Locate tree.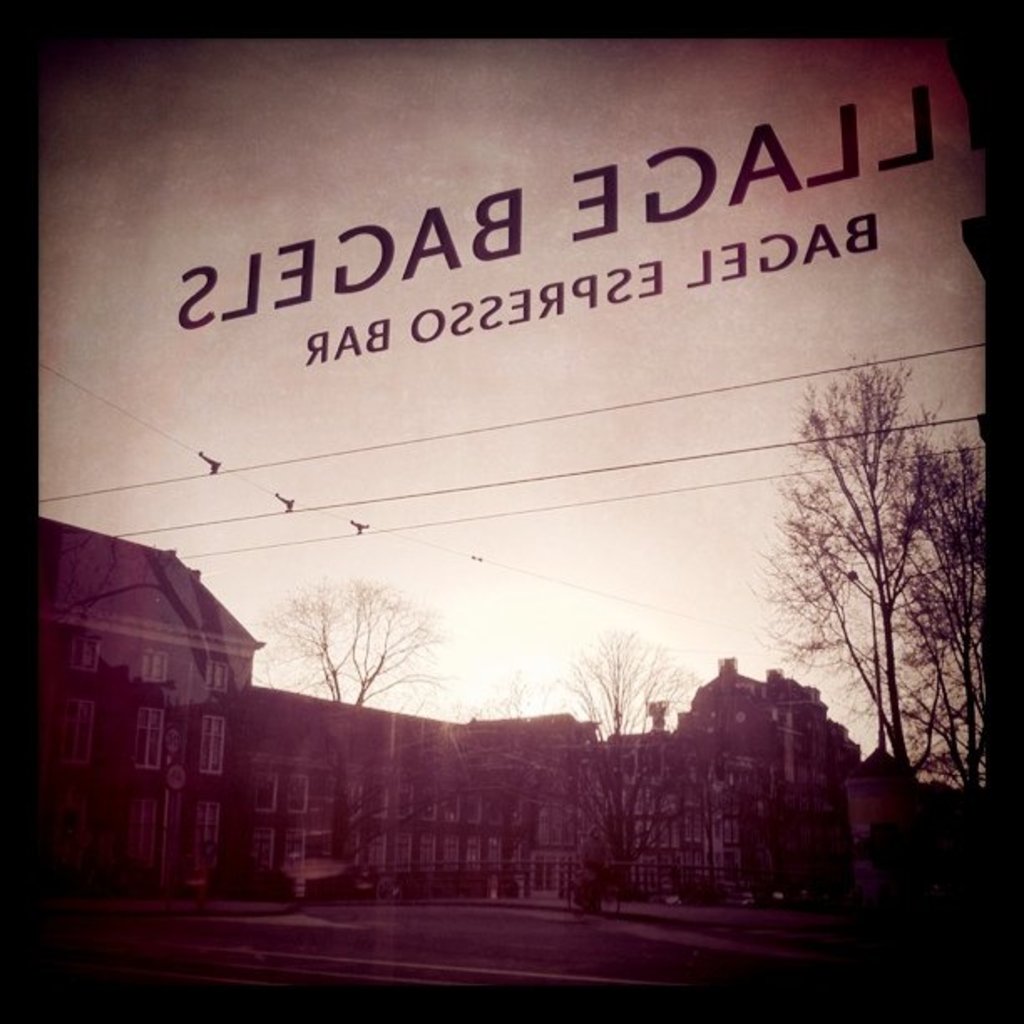
Bounding box: <box>239,562,458,897</box>.
